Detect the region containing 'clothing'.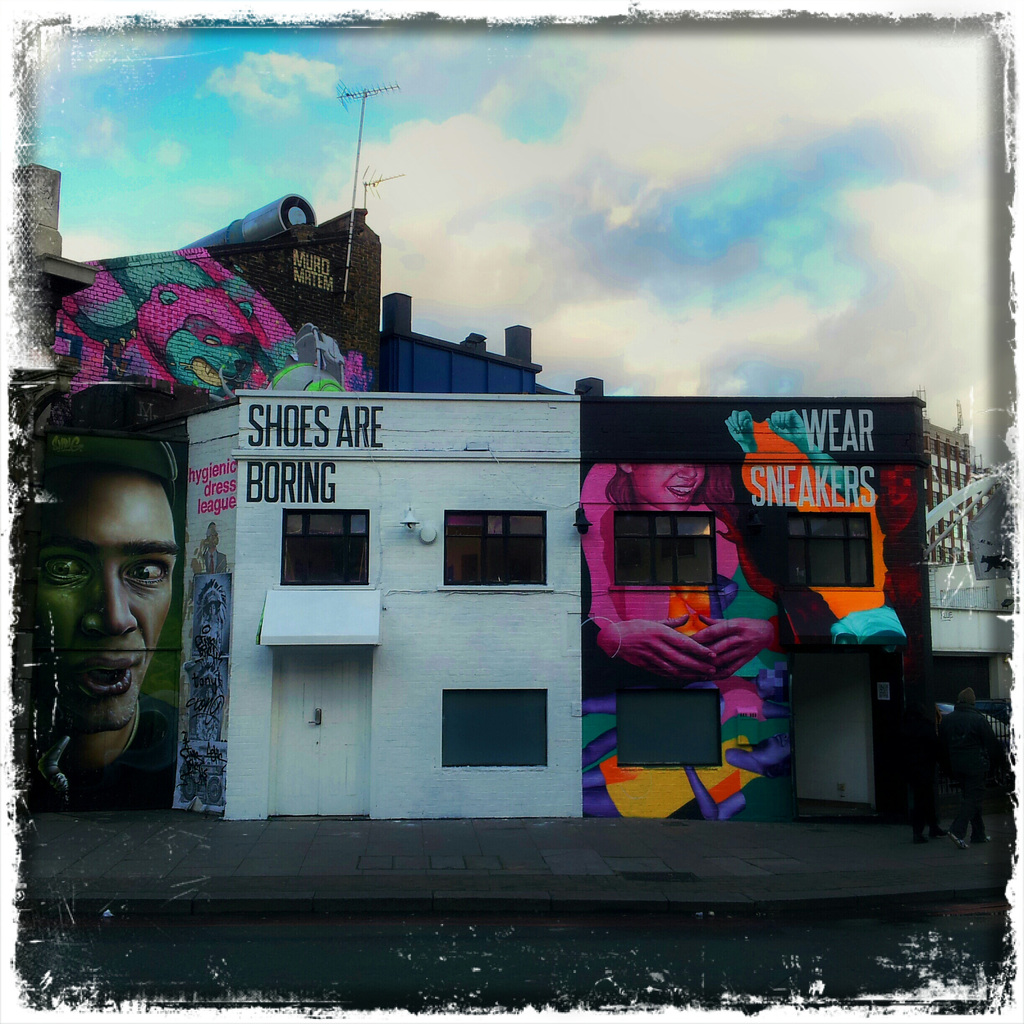
detection(33, 442, 193, 790).
